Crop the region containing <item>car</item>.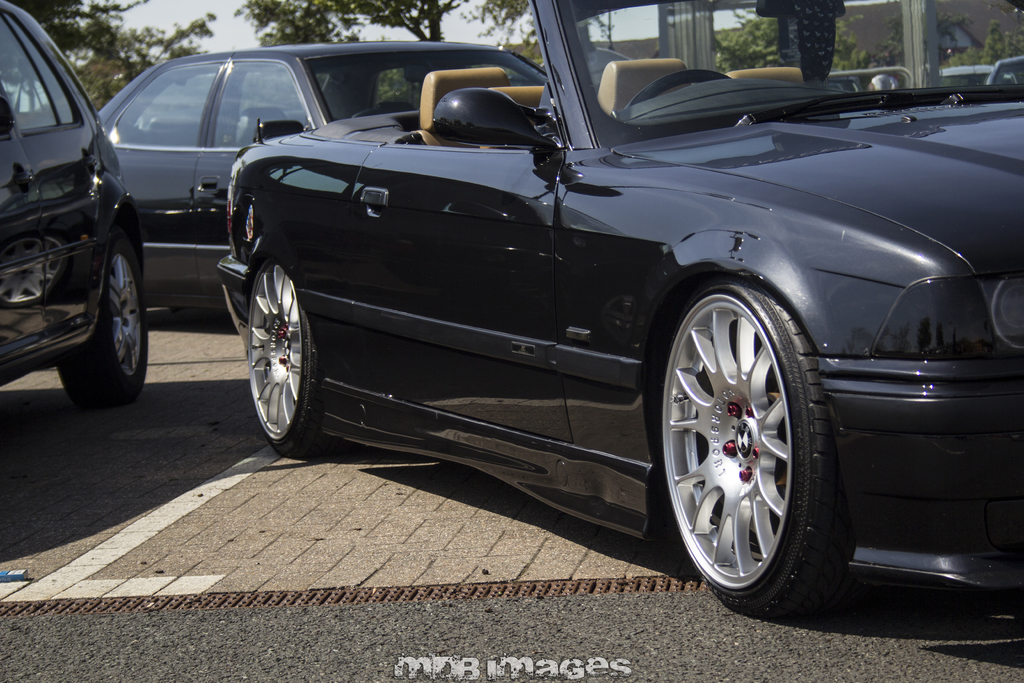
Crop region: 95:51:556:327.
